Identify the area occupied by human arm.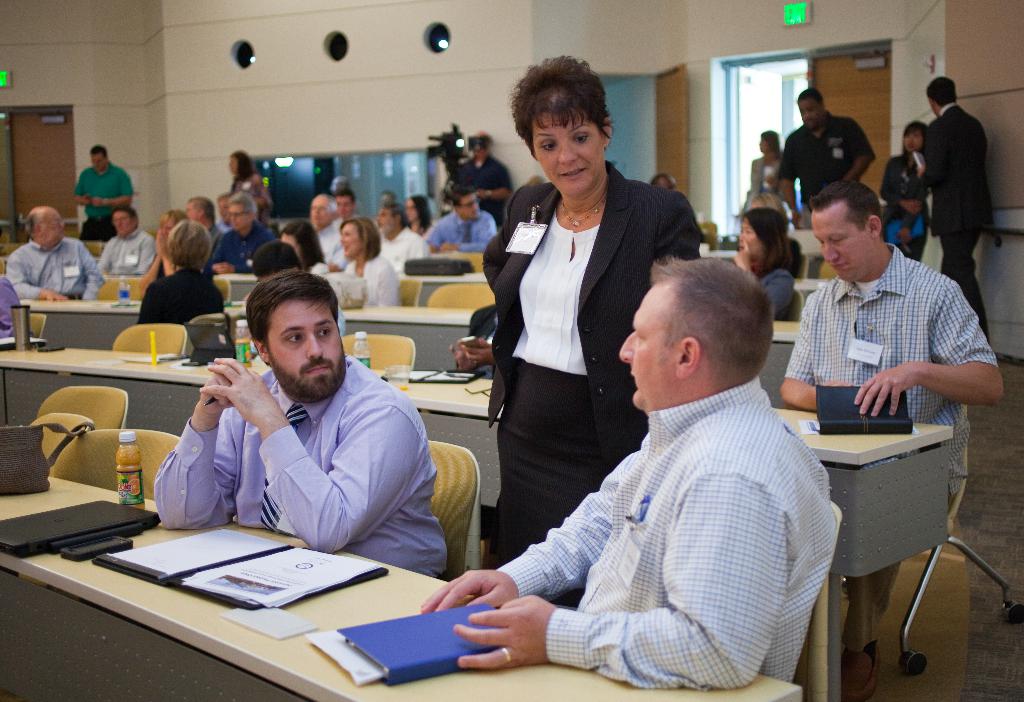
Area: x1=196 y1=357 x2=422 y2=551.
